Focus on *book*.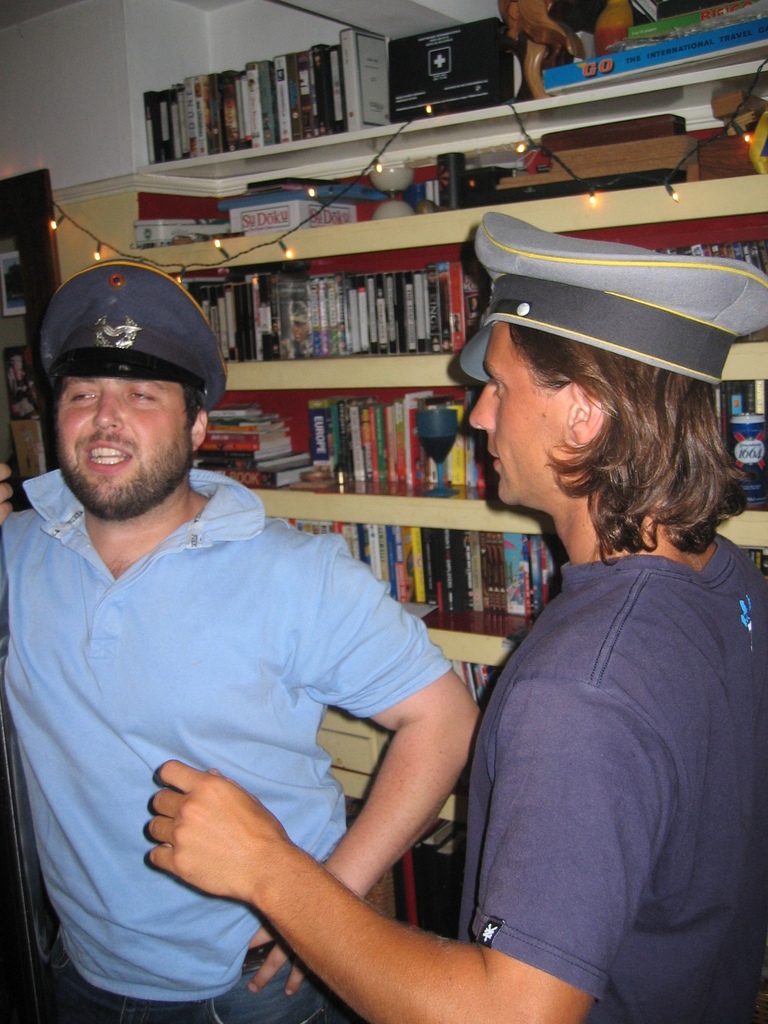
Focused at [x1=375, y1=401, x2=386, y2=481].
